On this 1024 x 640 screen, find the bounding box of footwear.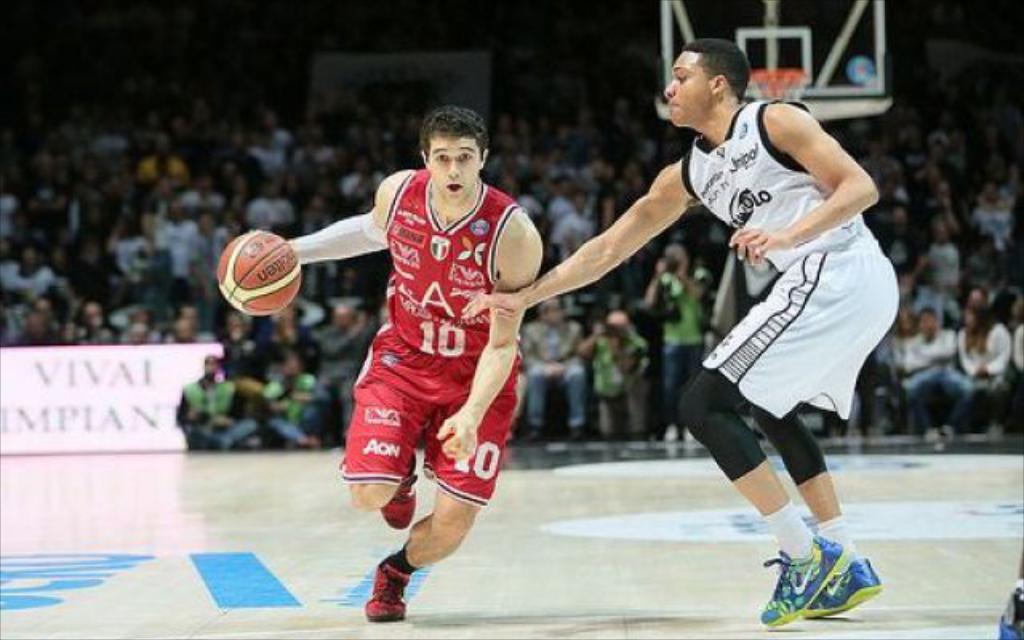
Bounding box: region(357, 558, 424, 626).
